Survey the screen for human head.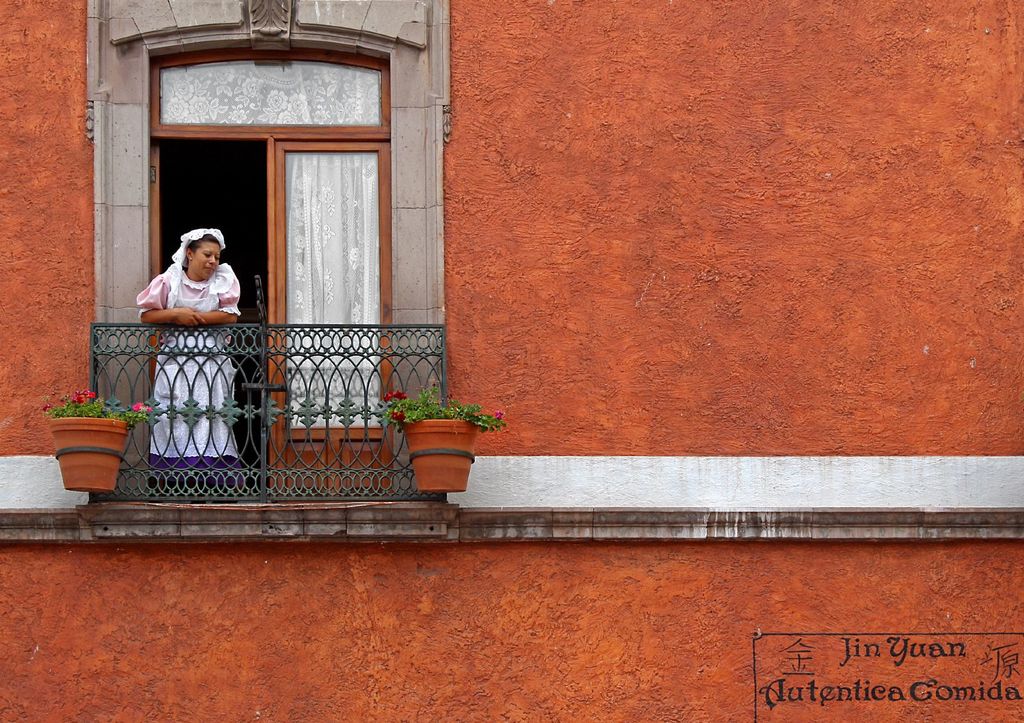
Survey found: (186, 229, 221, 275).
